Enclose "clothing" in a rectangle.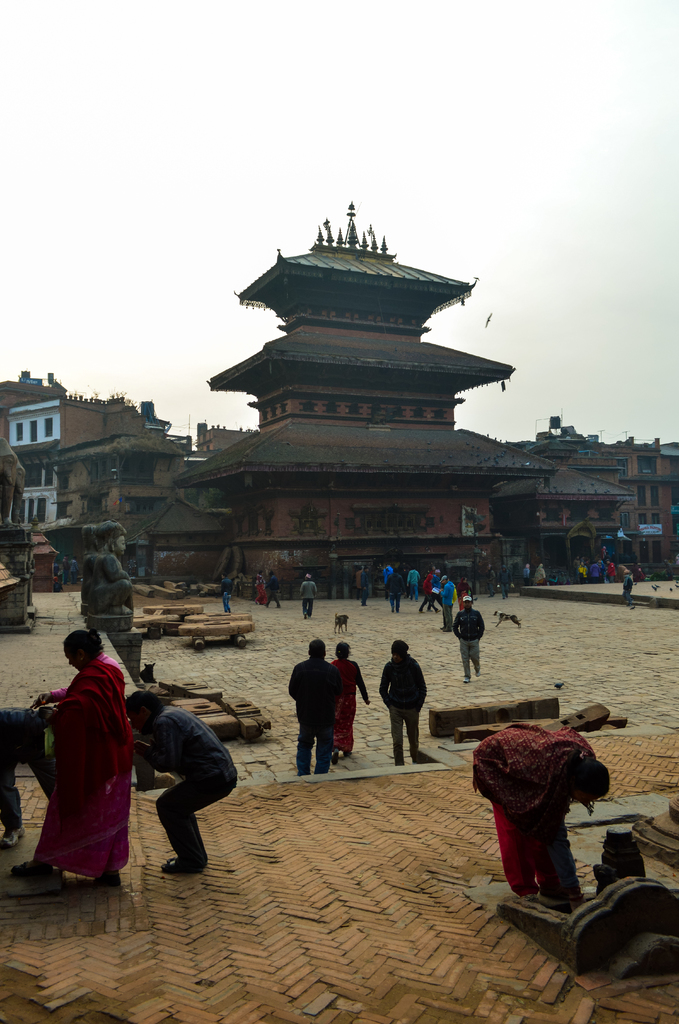
bbox=[29, 638, 135, 890].
